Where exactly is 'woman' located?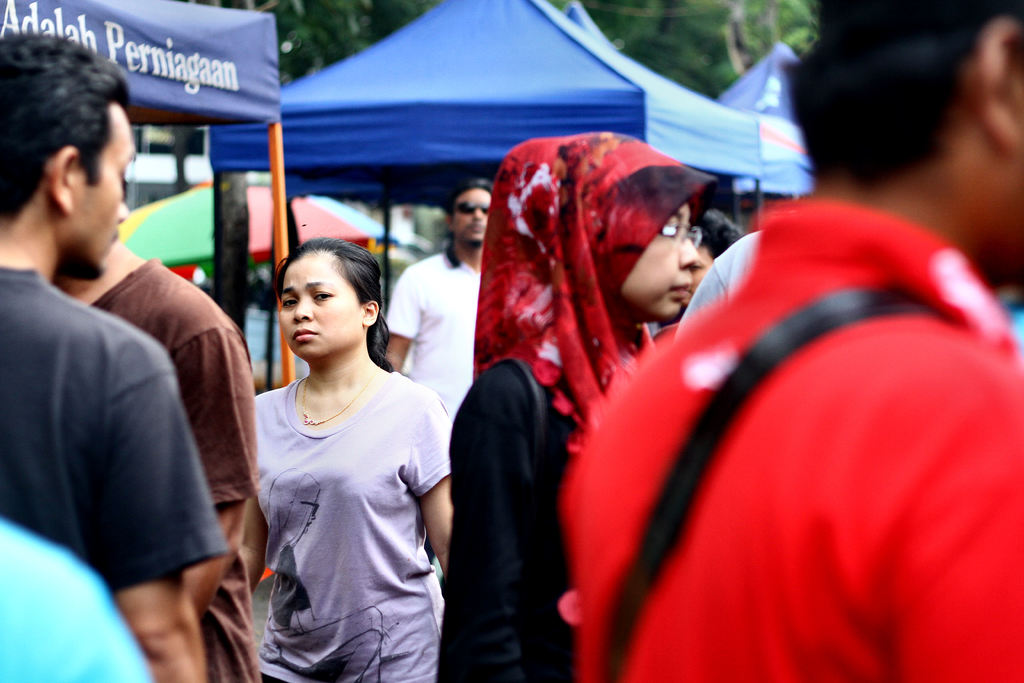
Its bounding box is locate(225, 232, 451, 664).
